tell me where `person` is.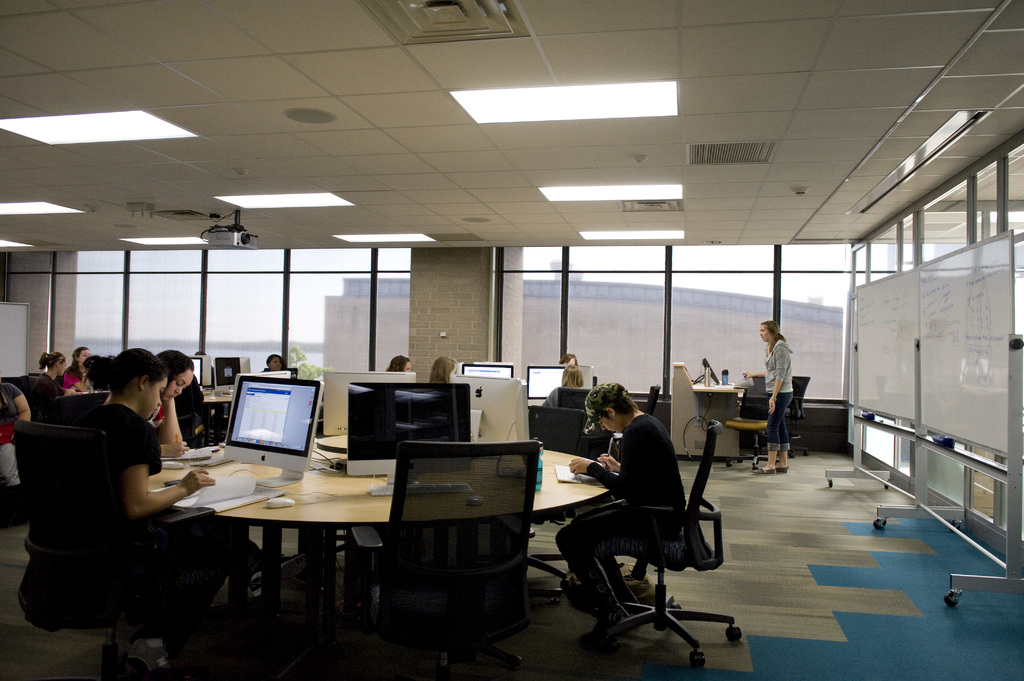
`person` is at Rect(0, 380, 32, 485).
